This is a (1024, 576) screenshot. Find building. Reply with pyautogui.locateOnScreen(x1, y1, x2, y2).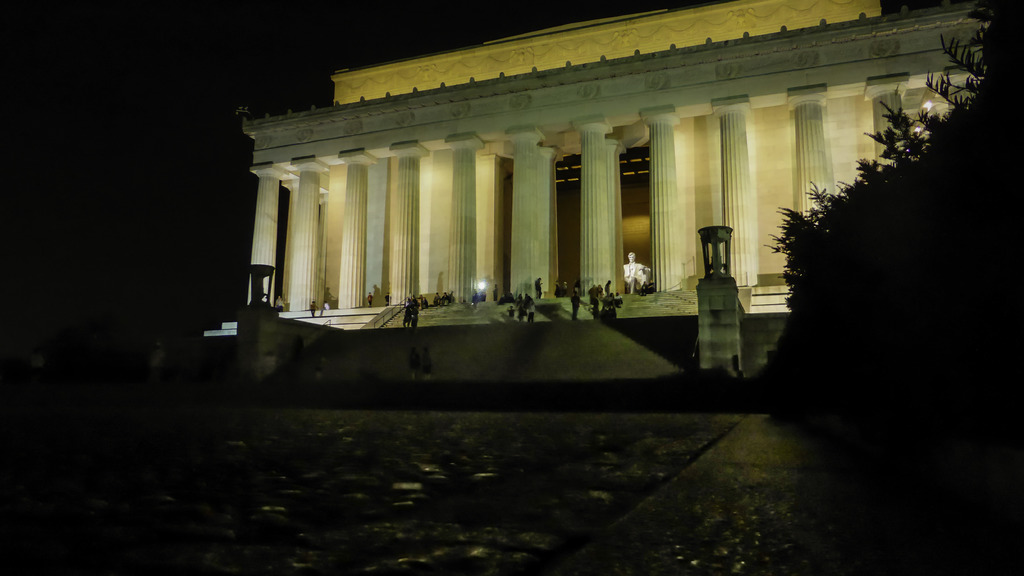
pyautogui.locateOnScreen(202, 0, 992, 377).
